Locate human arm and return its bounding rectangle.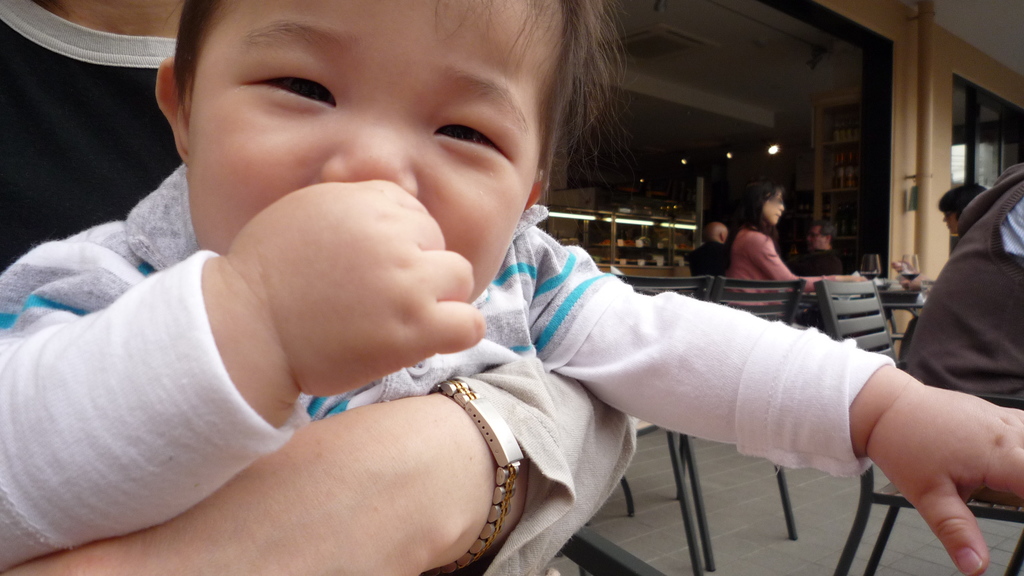
left=540, top=259, right=972, bottom=540.
